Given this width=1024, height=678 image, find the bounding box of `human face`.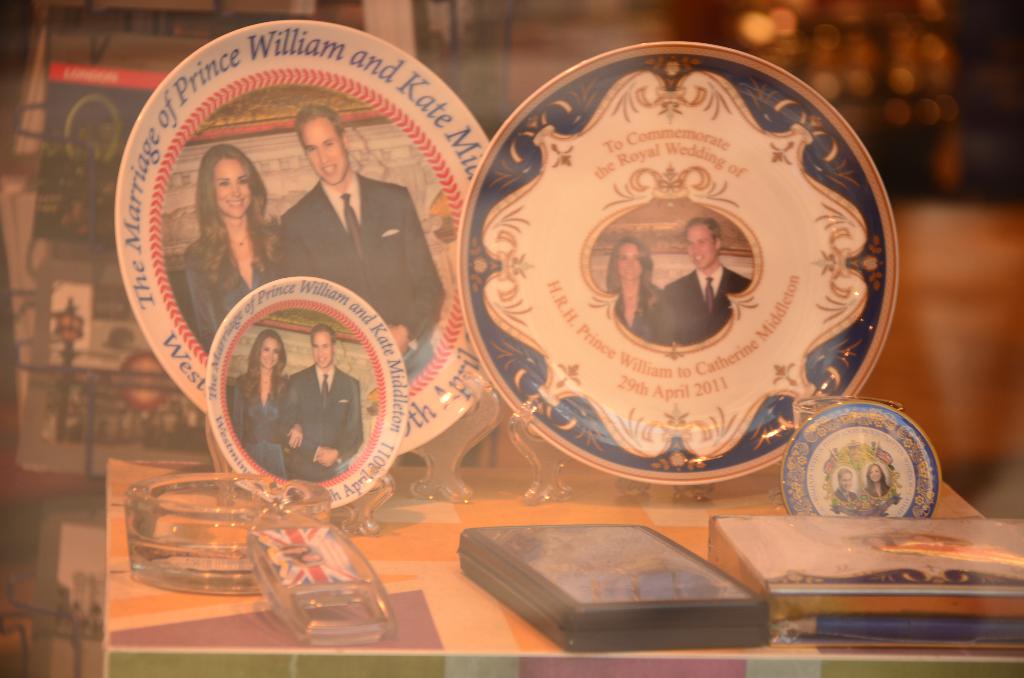
crop(840, 472, 854, 492).
